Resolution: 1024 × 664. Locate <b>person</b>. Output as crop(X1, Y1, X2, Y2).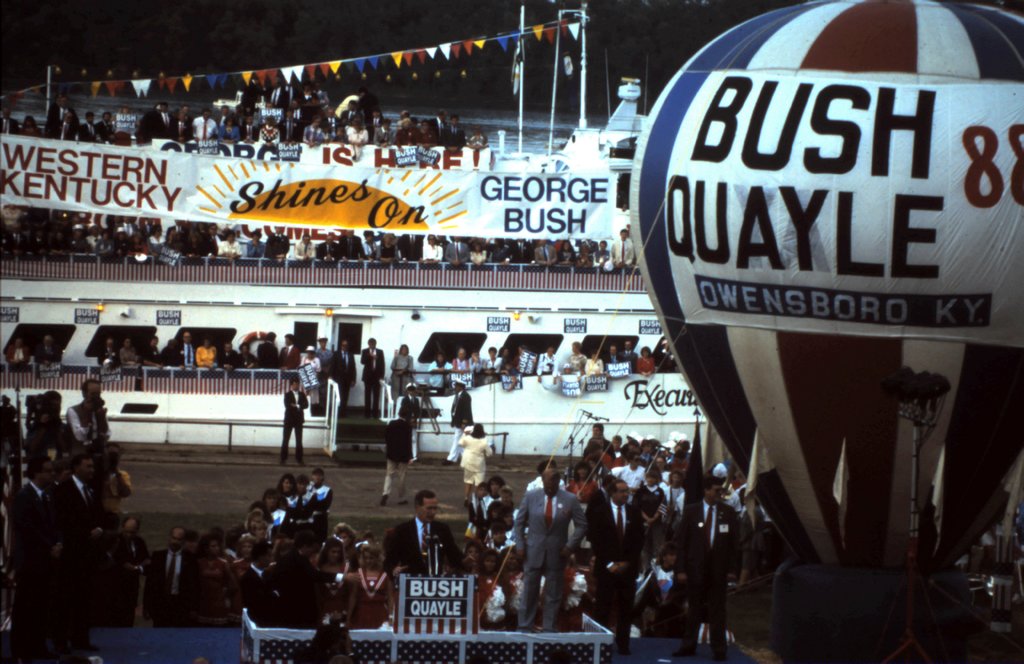
crop(393, 331, 422, 394).
